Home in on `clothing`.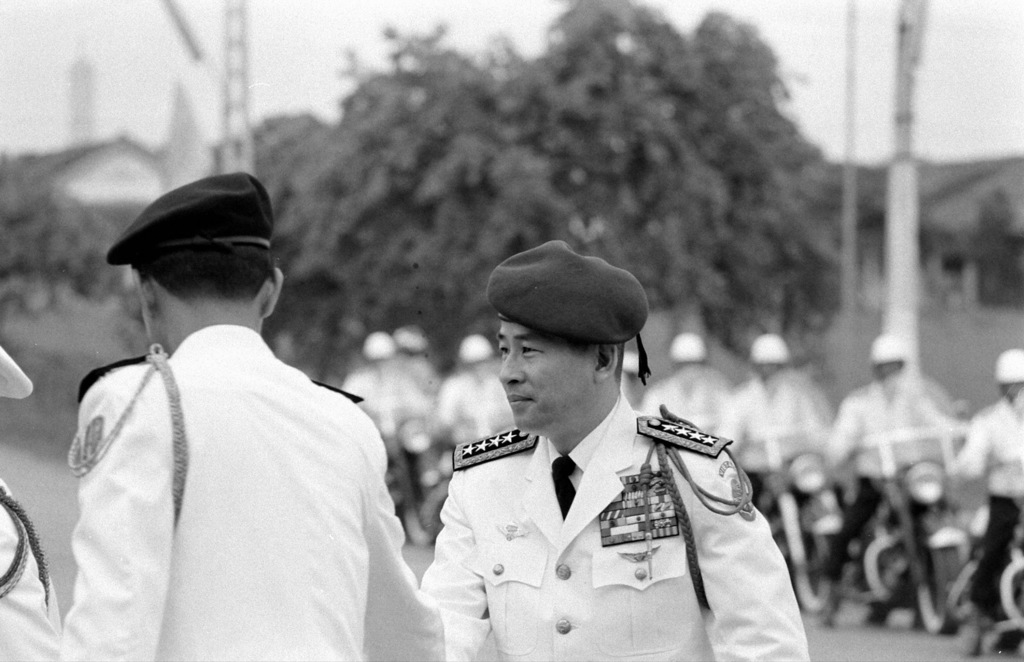
Homed in at left=420, top=392, right=813, bottom=661.
